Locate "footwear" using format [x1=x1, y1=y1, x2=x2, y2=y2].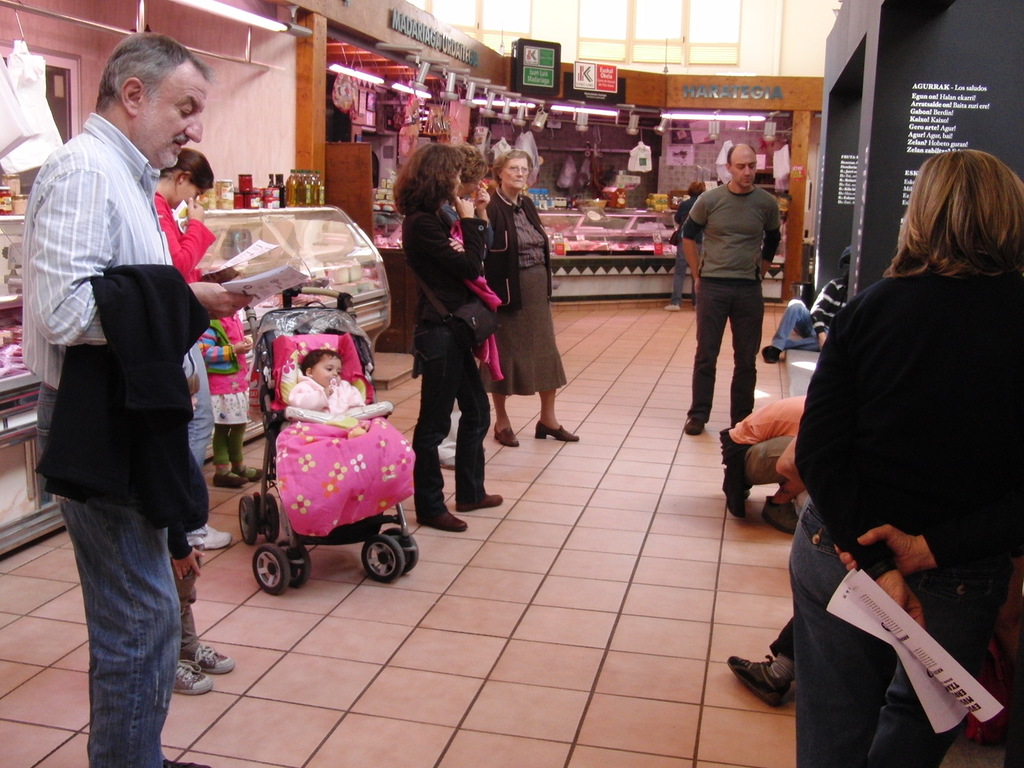
[x1=418, y1=509, x2=469, y2=529].
